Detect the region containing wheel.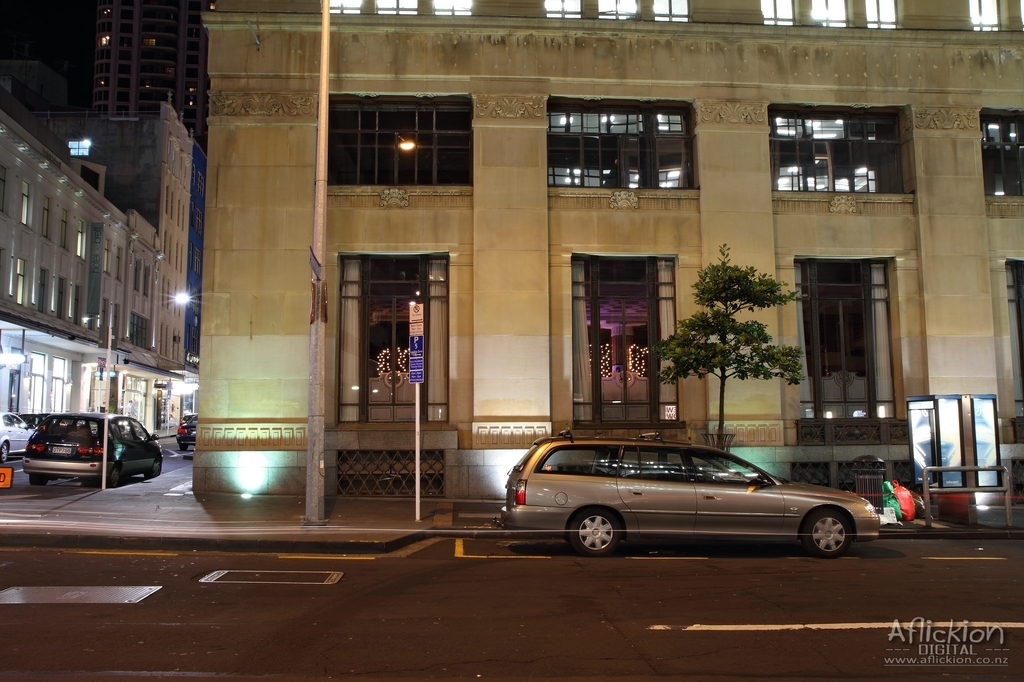
{"left": 803, "top": 510, "right": 851, "bottom": 559}.
